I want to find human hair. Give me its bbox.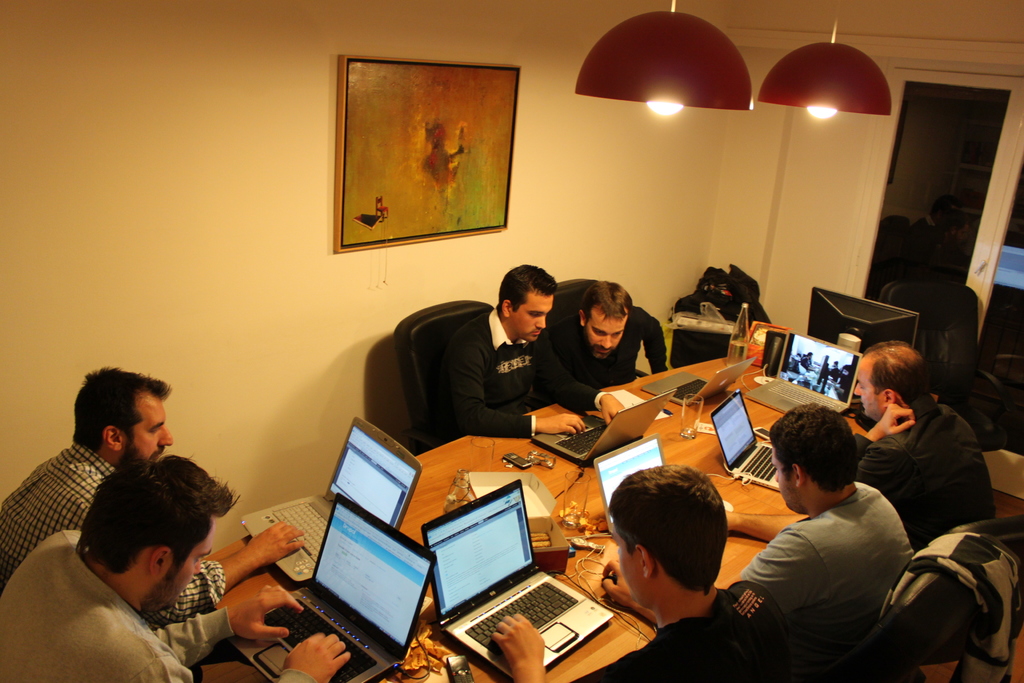
(862,338,934,415).
